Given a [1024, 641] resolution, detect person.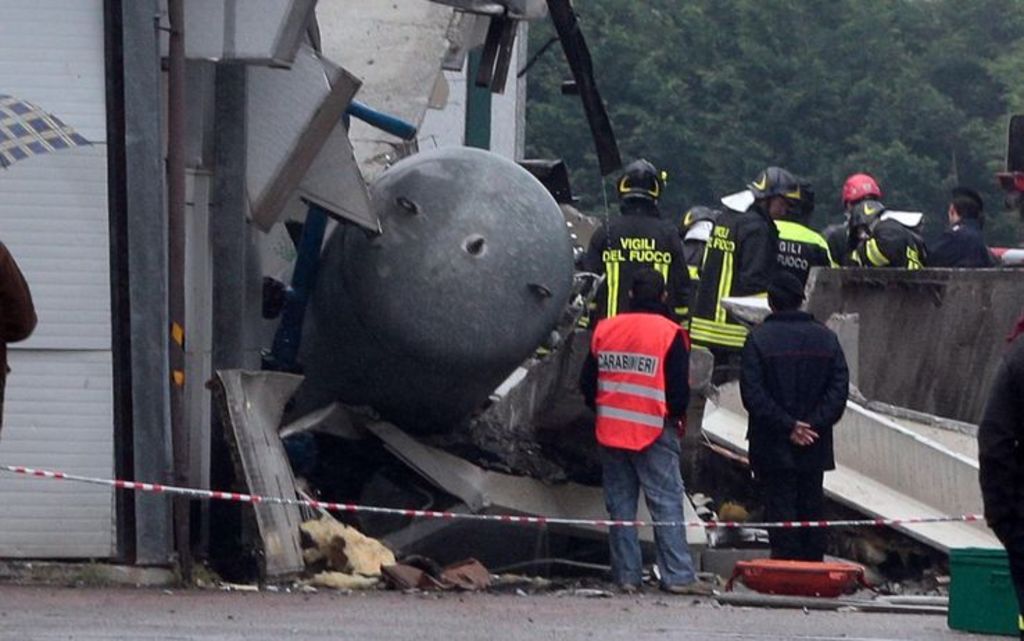
740, 261, 849, 558.
